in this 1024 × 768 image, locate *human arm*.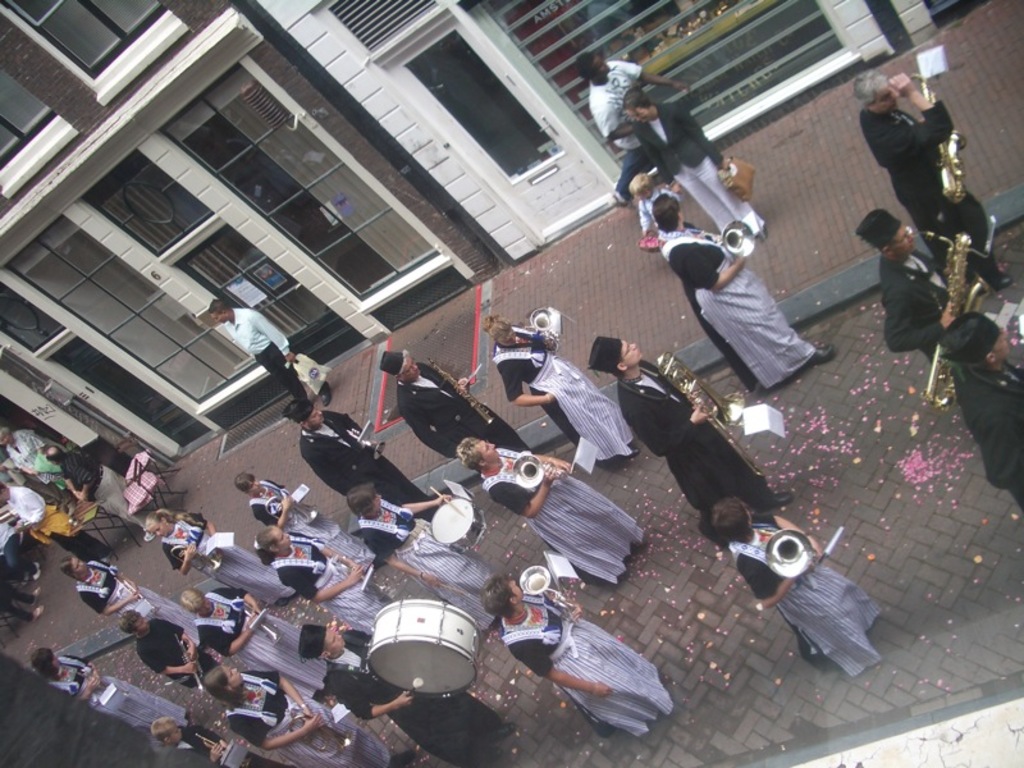
Bounding box: rect(406, 412, 460, 468).
